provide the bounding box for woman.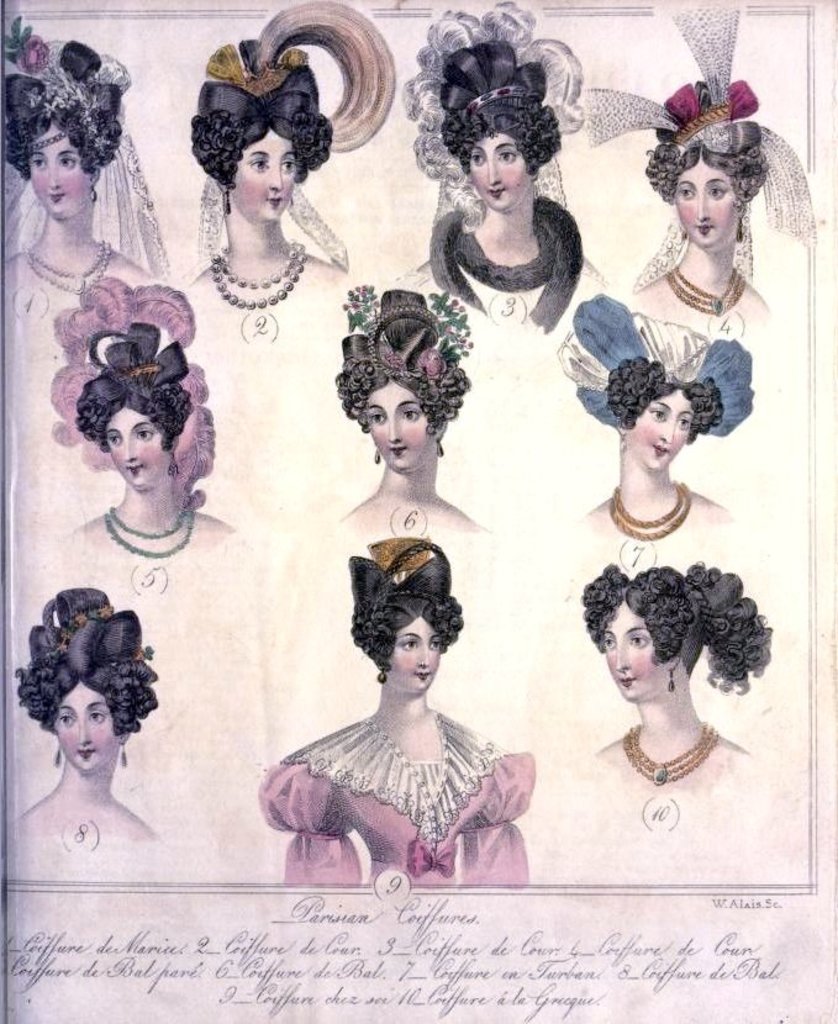
locate(620, 75, 770, 344).
